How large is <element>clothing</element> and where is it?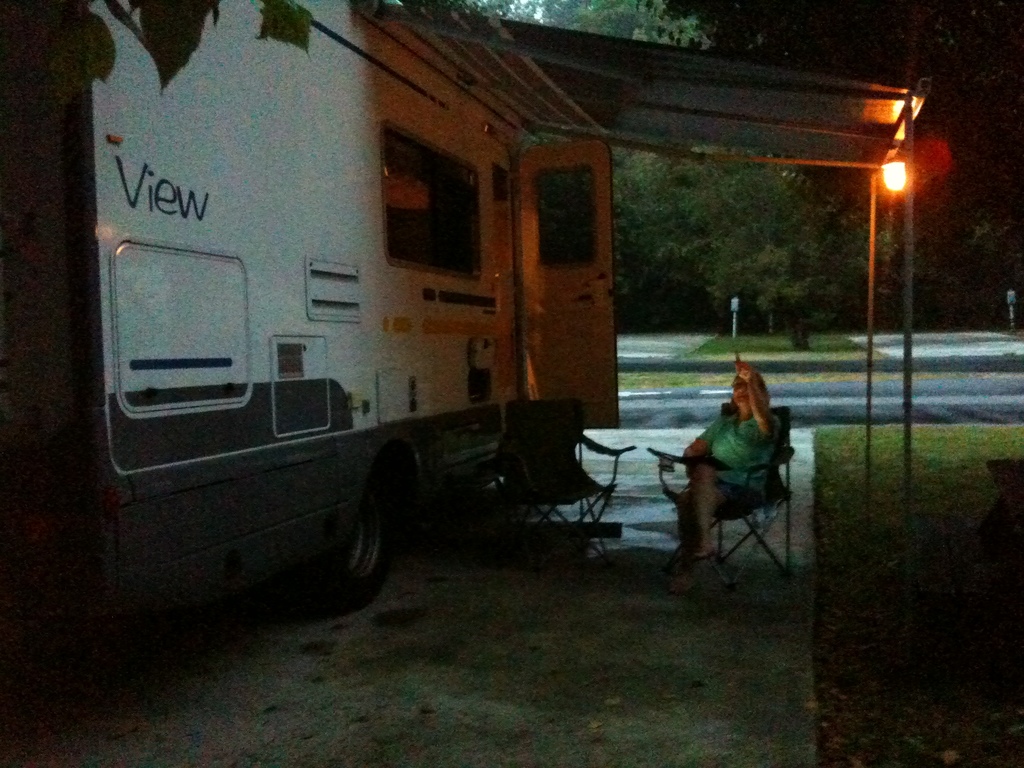
Bounding box: 695 371 797 511.
